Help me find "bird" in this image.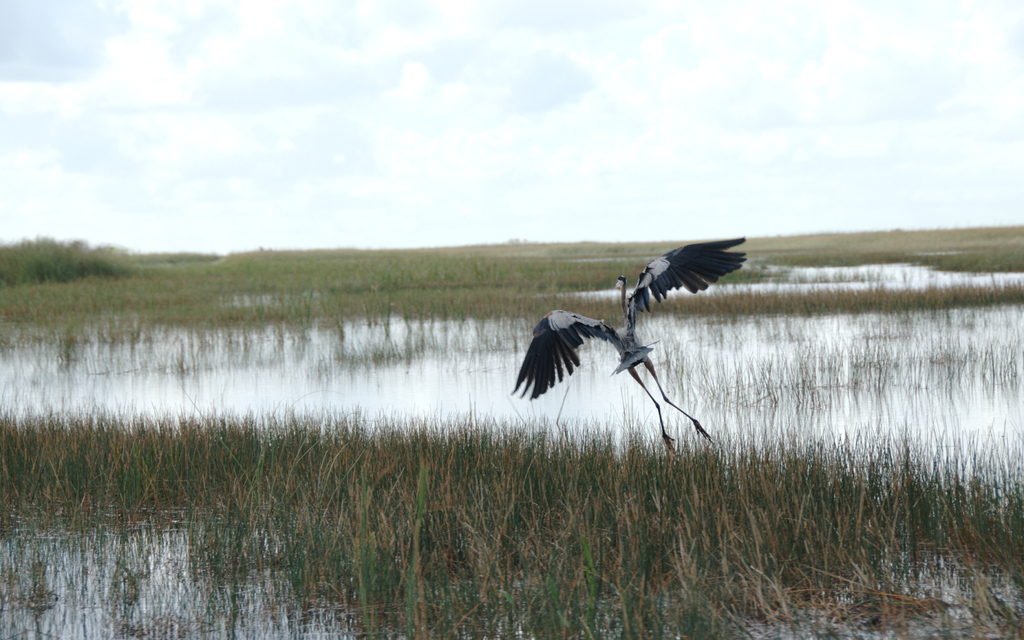
Found it: pyautogui.locateOnScreen(515, 252, 742, 436).
